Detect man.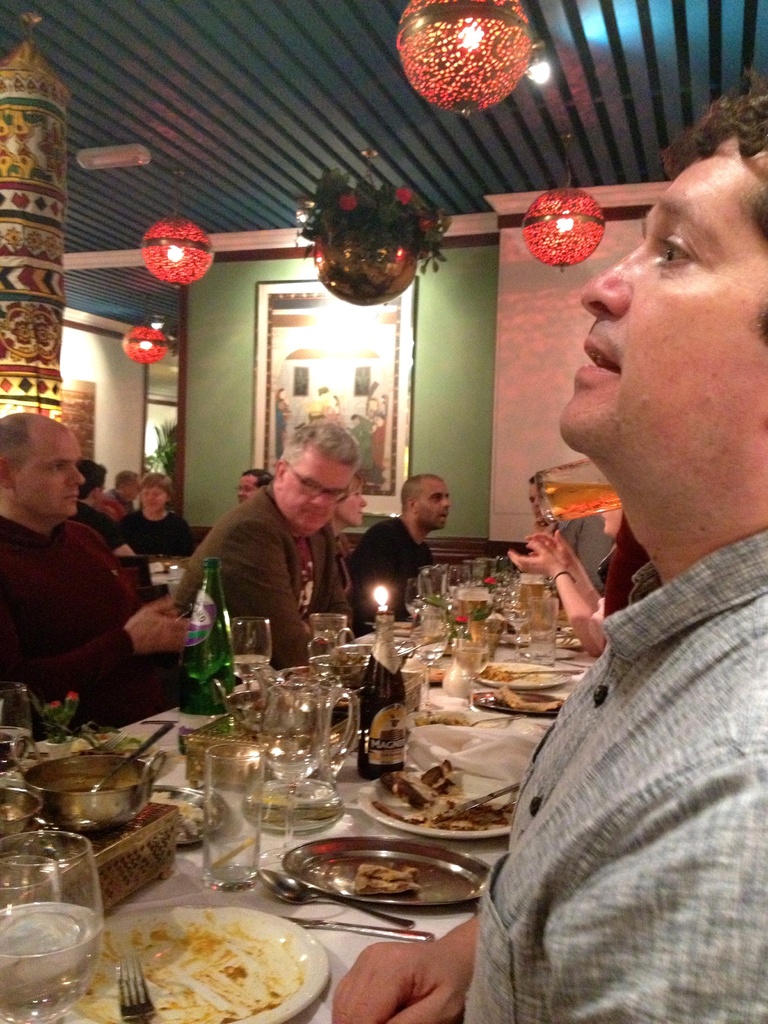
Detected at {"x1": 487, "y1": 121, "x2": 767, "y2": 1000}.
